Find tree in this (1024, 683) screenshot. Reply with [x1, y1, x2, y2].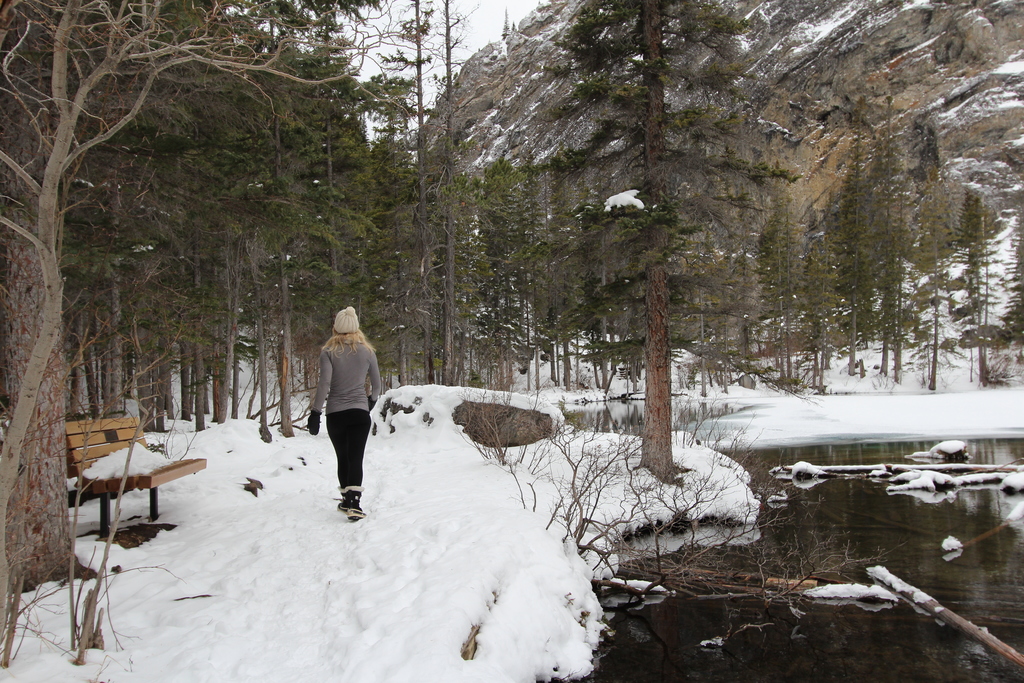
[417, 0, 522, 400].
